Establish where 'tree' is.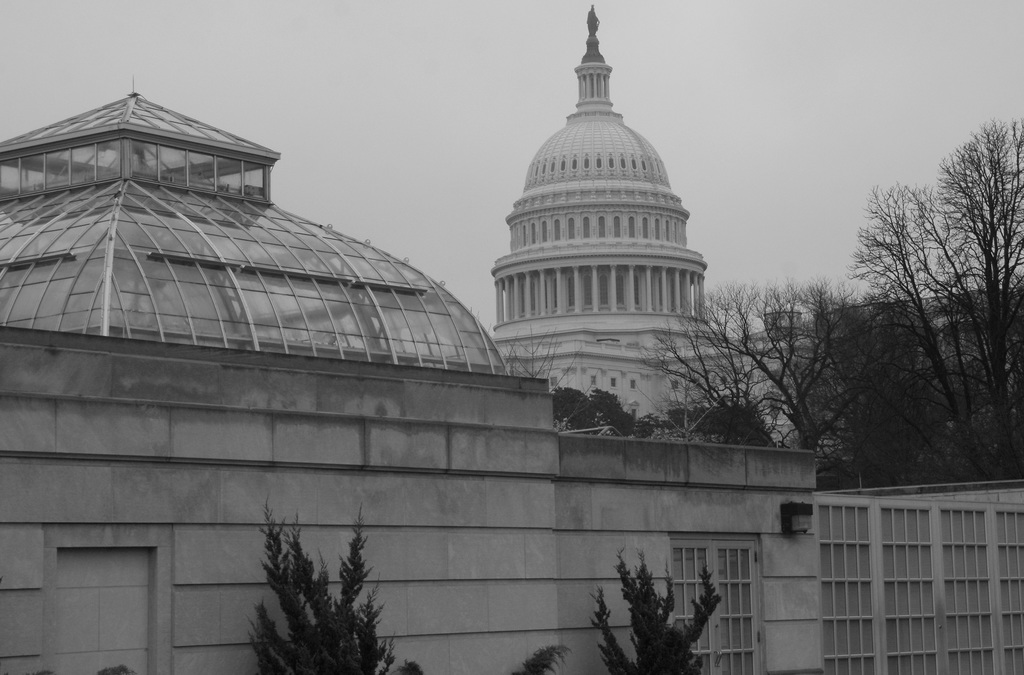
Established at 842:118:1023:488.
